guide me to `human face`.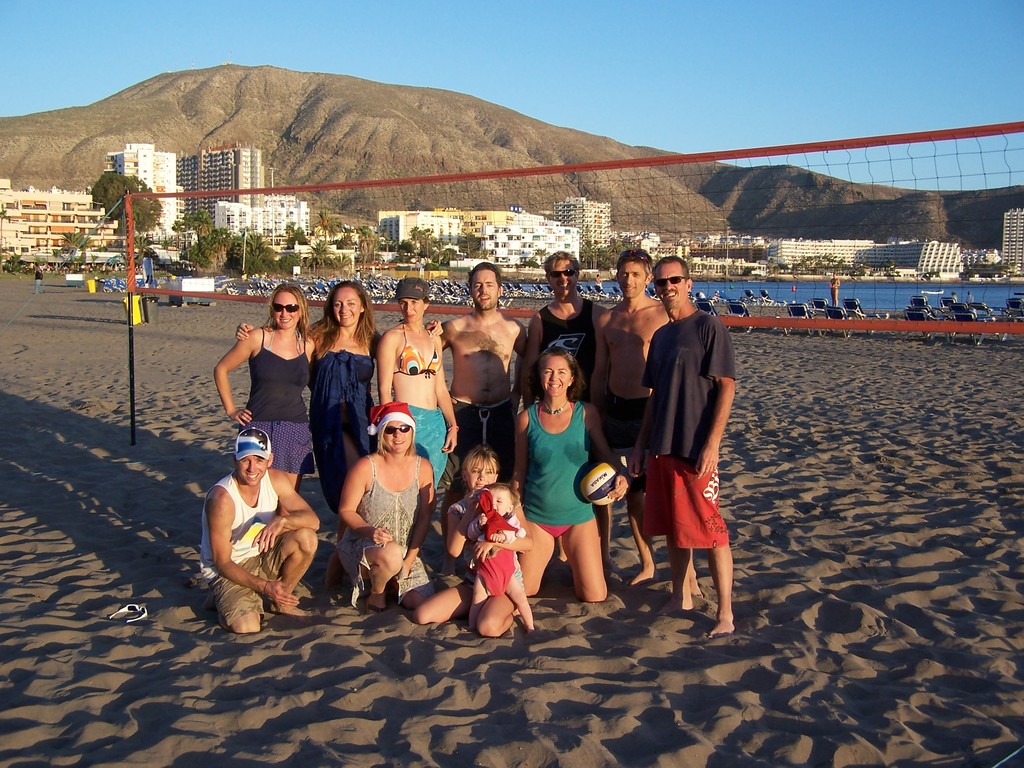
Guidance: [276,288,300,331].
